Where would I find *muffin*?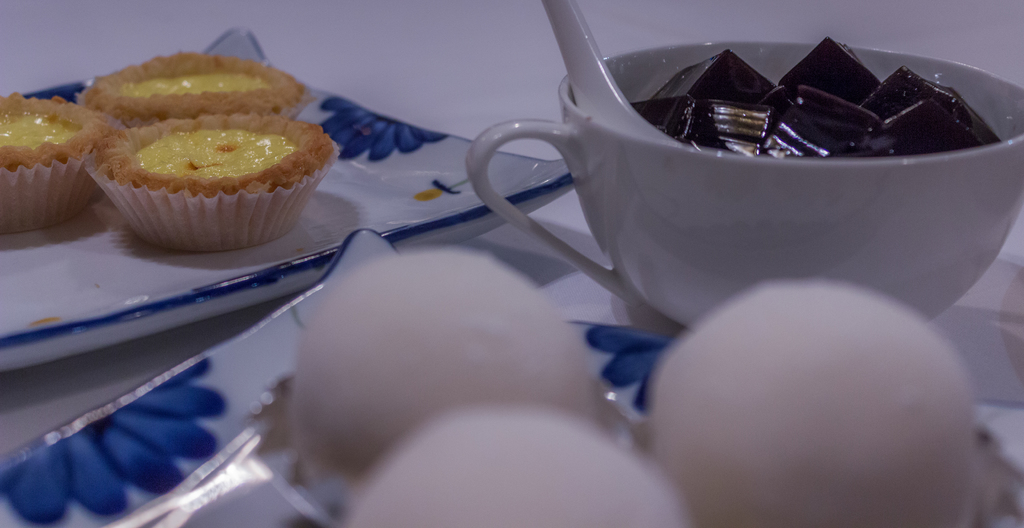
At {"x1": 70, "y1": 47, "x2": 309, "y2": 117}.
